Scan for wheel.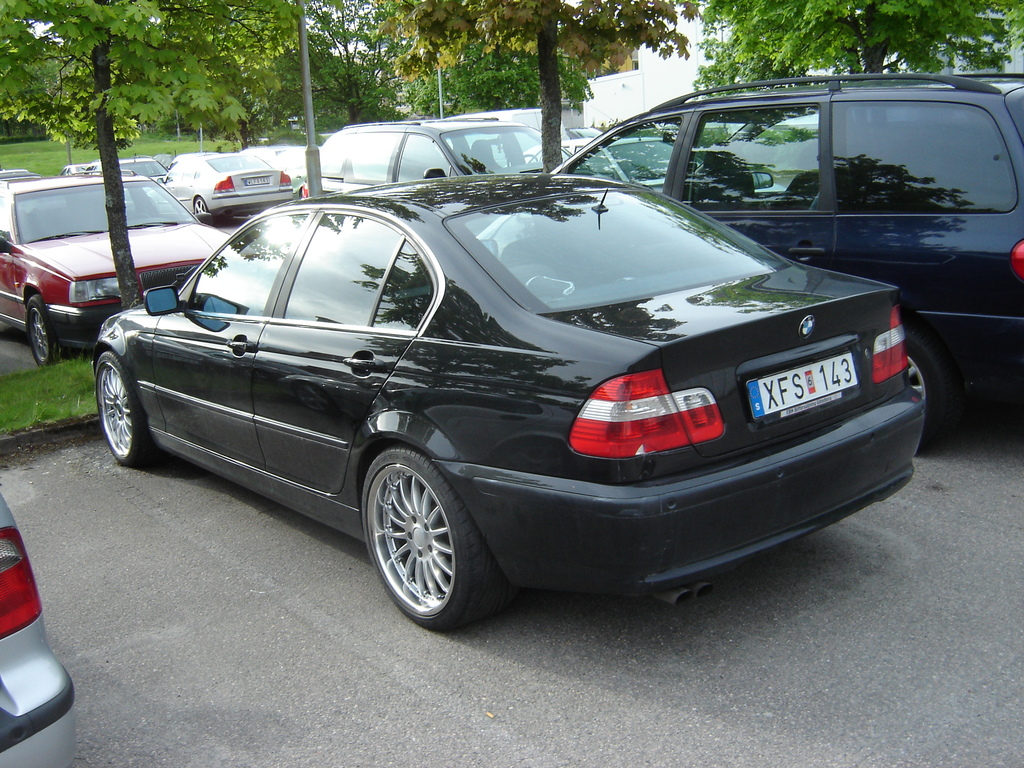
Scan result: left=195, top=198, right=208, bottom=214.
